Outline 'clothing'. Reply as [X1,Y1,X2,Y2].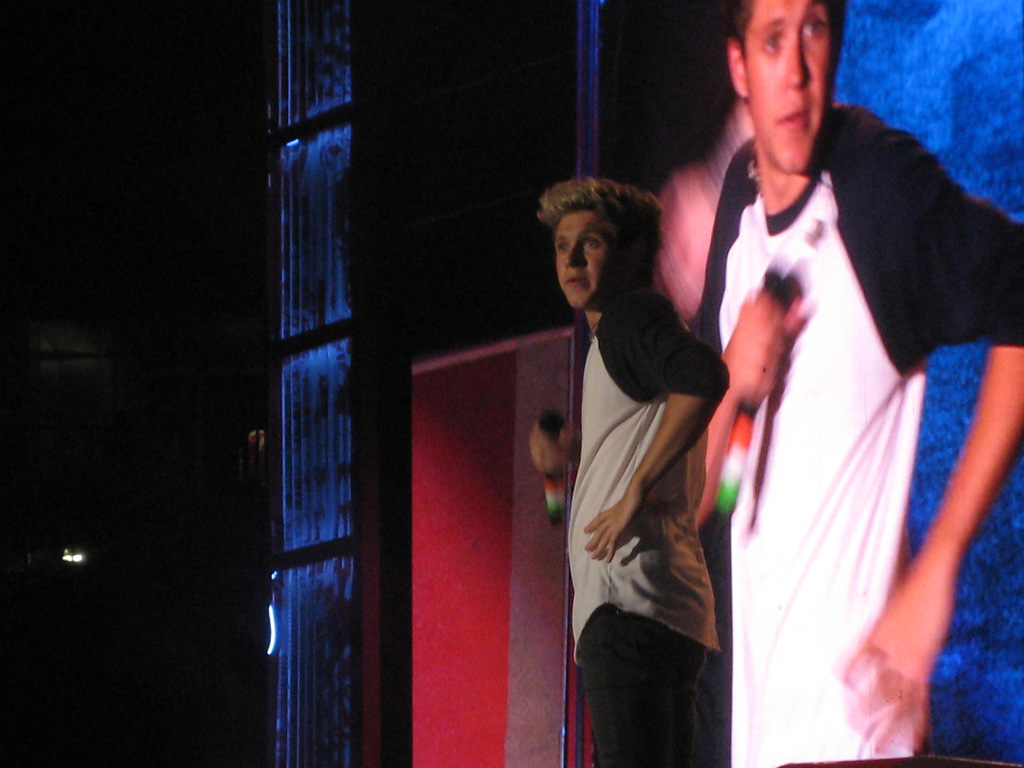
[678,79,993,737].
